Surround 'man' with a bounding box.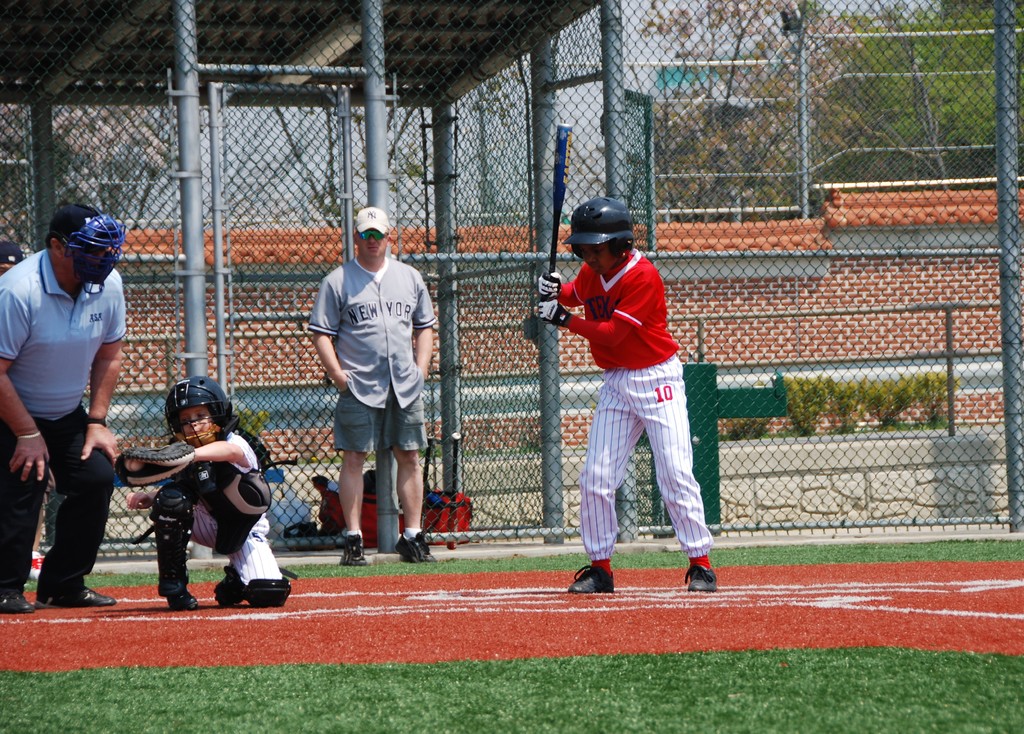
0/202/131/616.
